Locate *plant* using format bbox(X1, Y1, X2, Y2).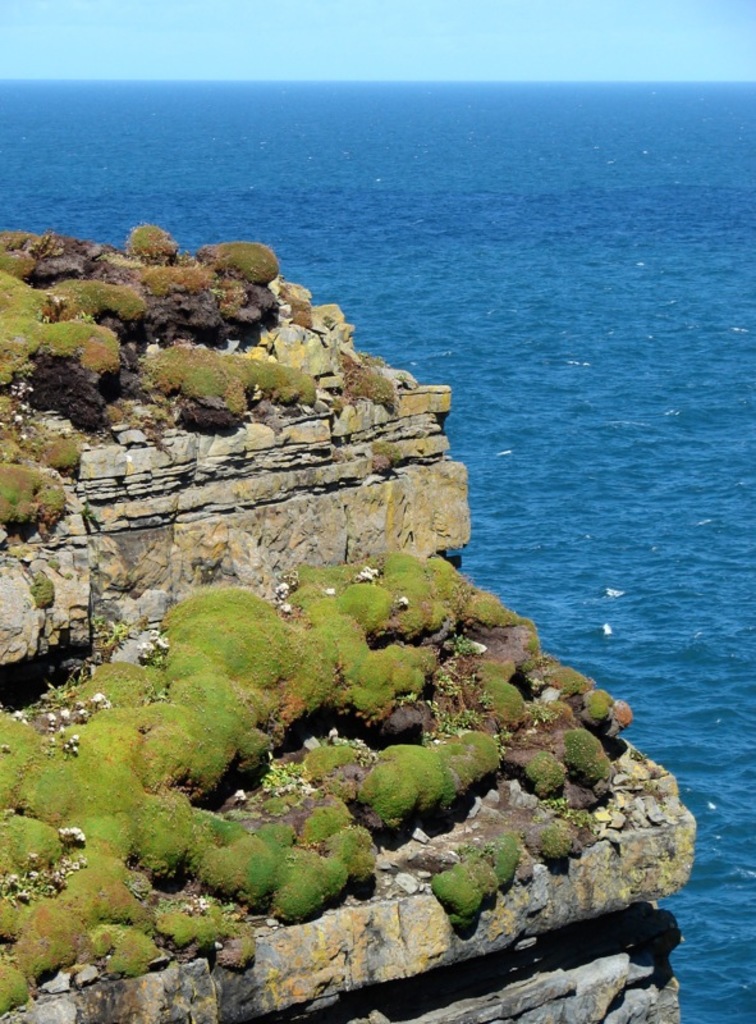
bbox(201, 243, 281, 287).
